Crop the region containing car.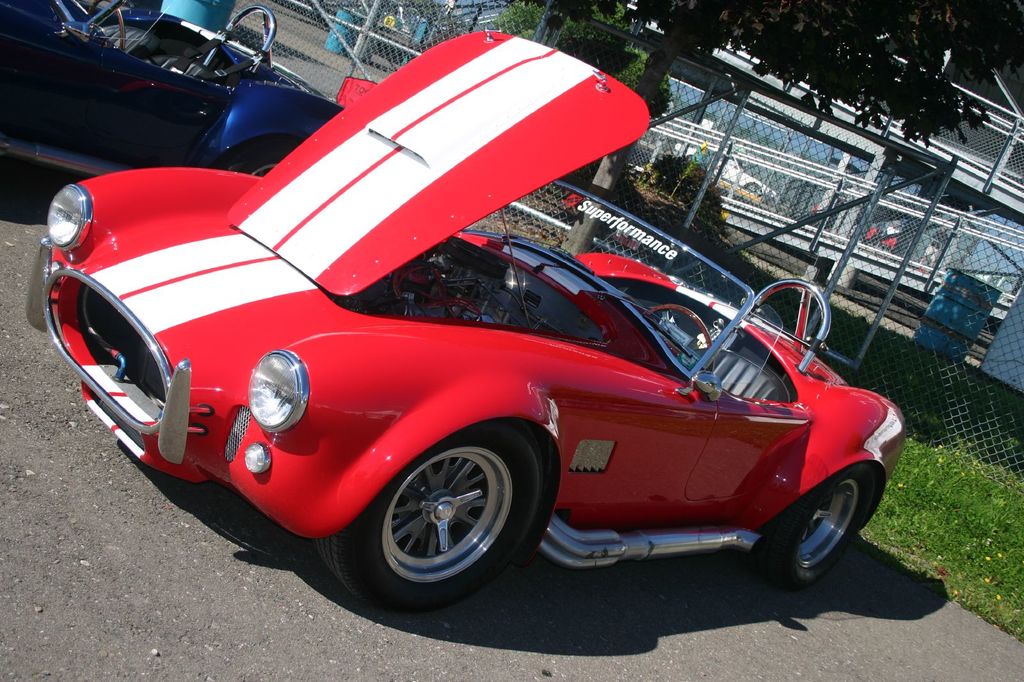
Crop region: crop(665, 137, 771, 194).
